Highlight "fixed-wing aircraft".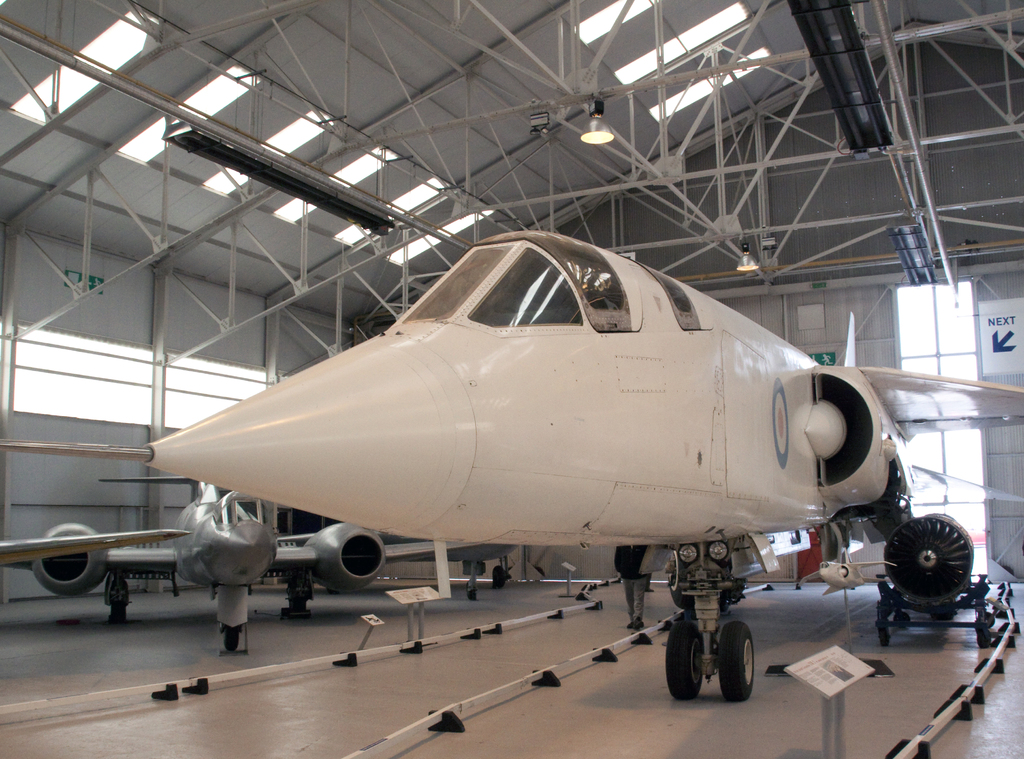
Highlighted region: bbox=[0, 526, 188, 564].
